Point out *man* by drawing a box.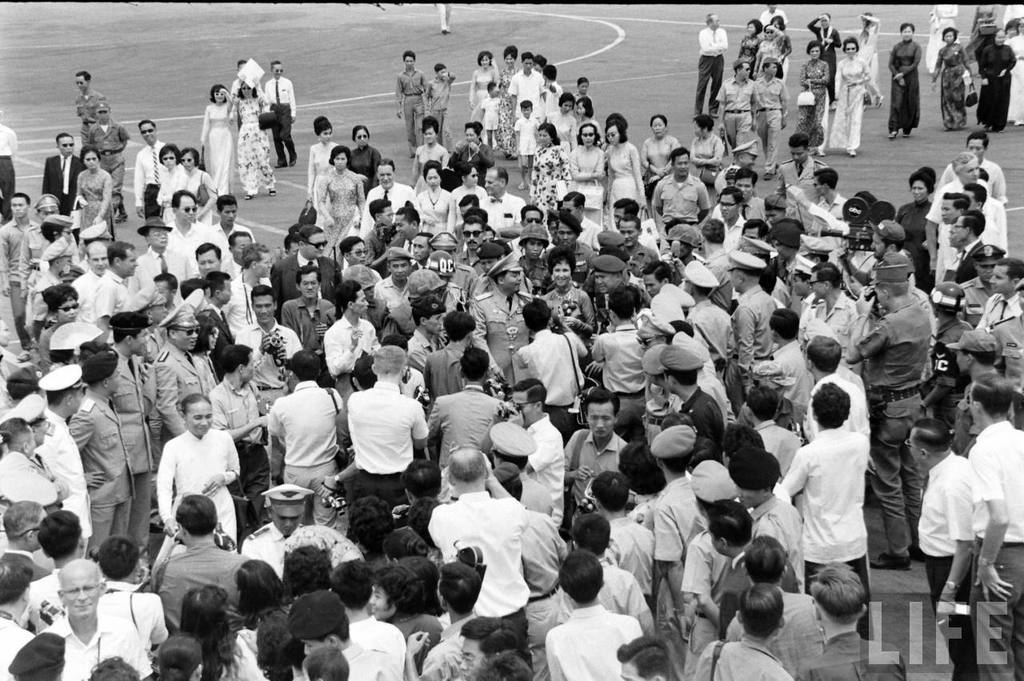
x1=338 y1=343 x2=434 y2=504.
